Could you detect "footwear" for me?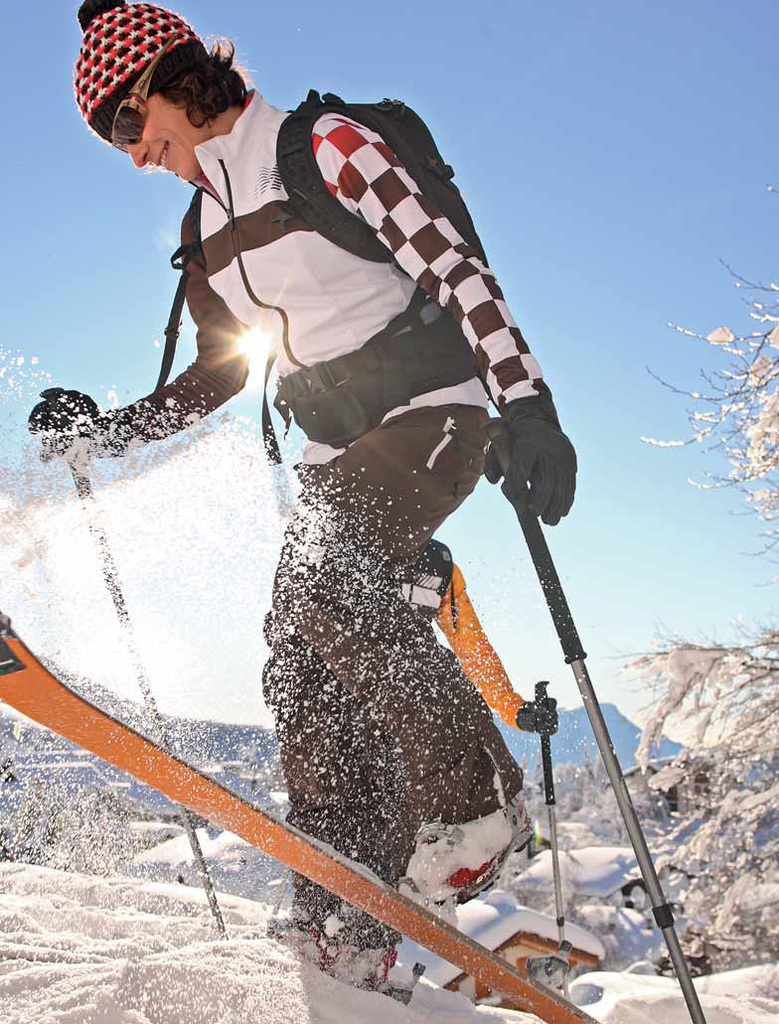
Detection result: <region>399, 805, 542, 907</region>.
